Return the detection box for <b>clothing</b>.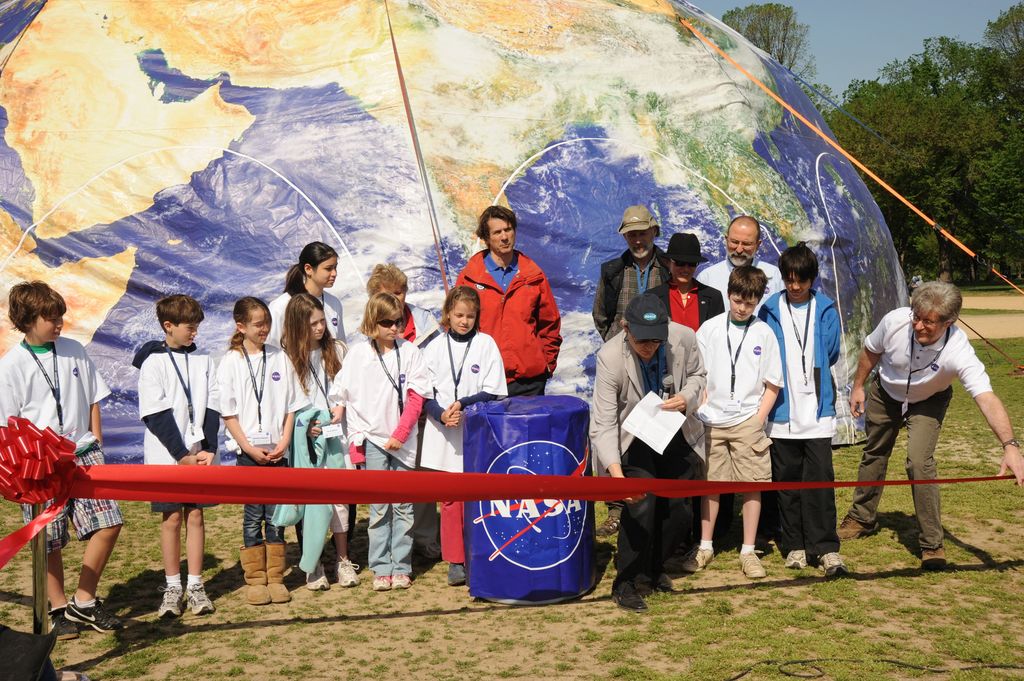
{"left": 218, "top": 340, "right": 310, "bottom": 545}.
